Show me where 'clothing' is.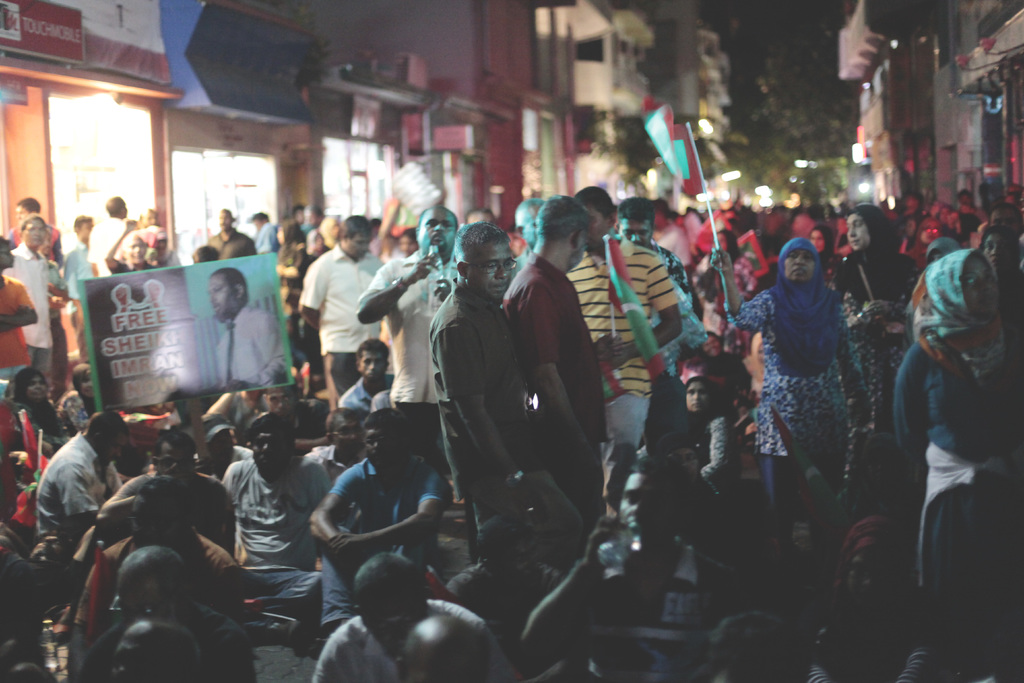
'clothing' is at <box>0,276,36,381</box>.
